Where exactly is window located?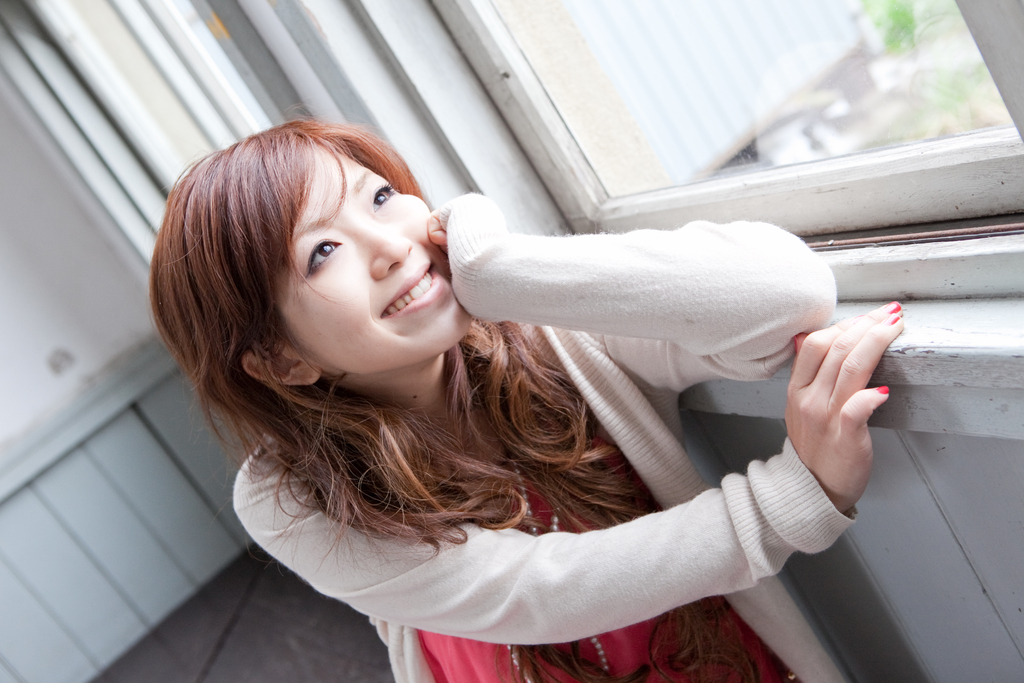
Its bounding box is locate(435, 0, 1023, 236).
